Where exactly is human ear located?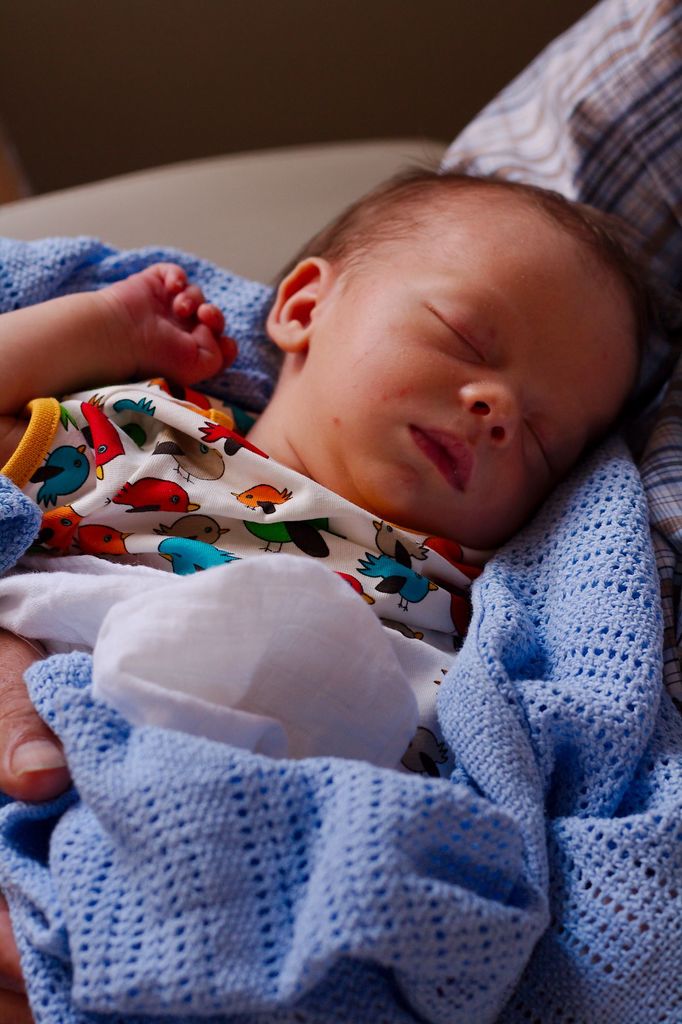
Its bounding box is 264, 255, 334, 353.
